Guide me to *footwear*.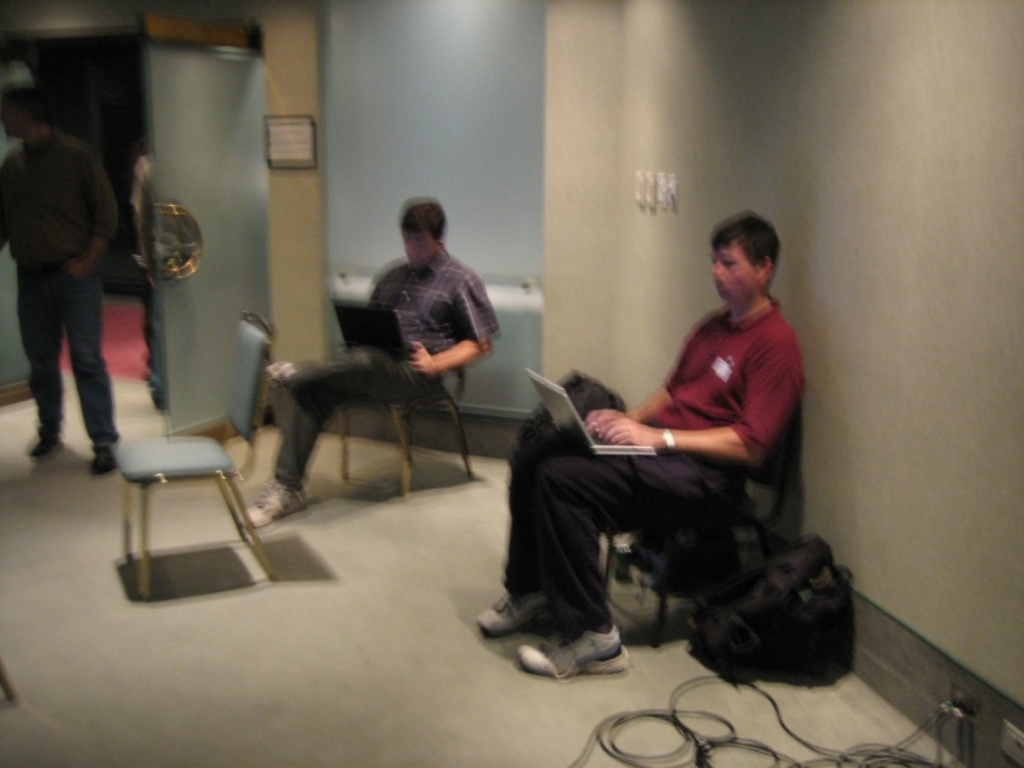
Guidance: (479,589,553,634).
